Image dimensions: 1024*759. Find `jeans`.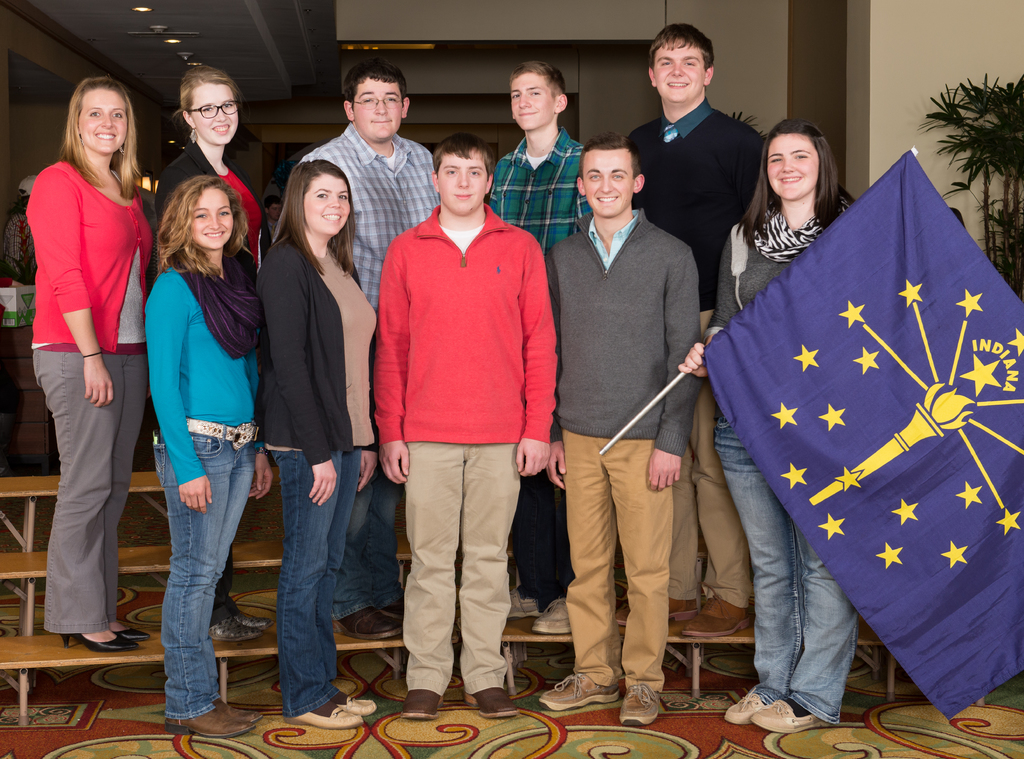
(x1=338, y1=489, x2=404, y2=621).
